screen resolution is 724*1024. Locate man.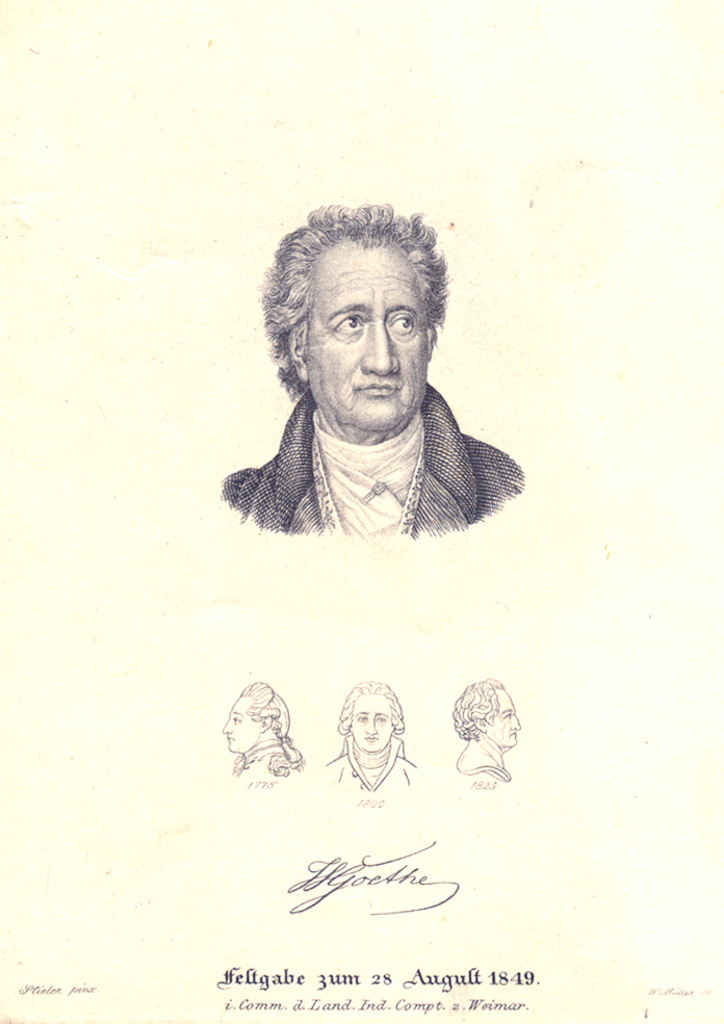
l=224, t=681, r=305, b=780.
